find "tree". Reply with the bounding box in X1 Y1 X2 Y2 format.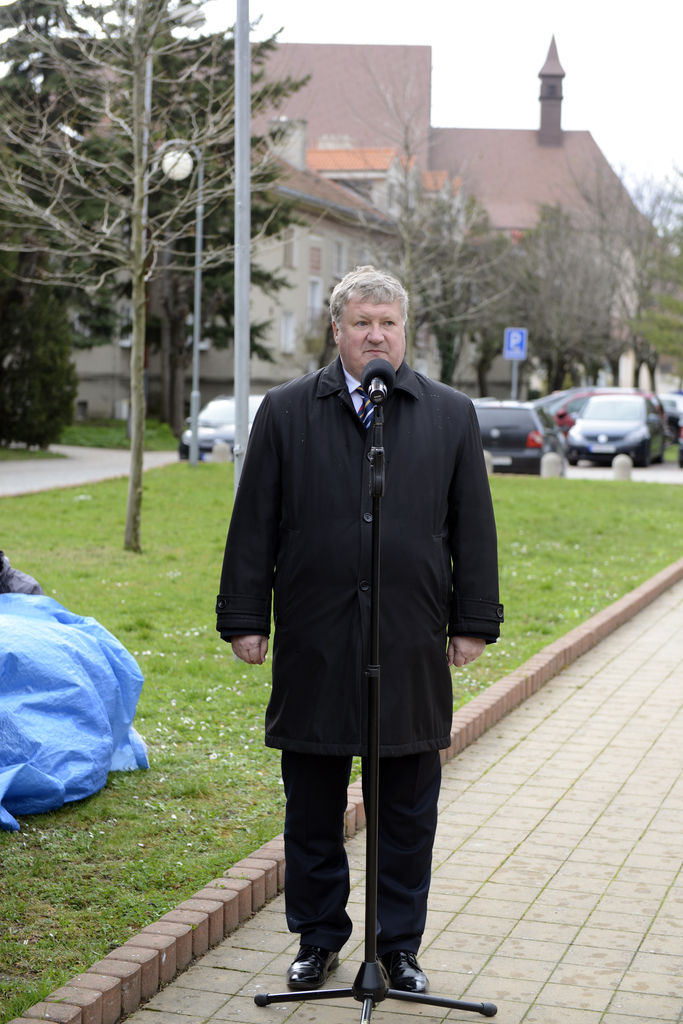
588 154 682 396.
